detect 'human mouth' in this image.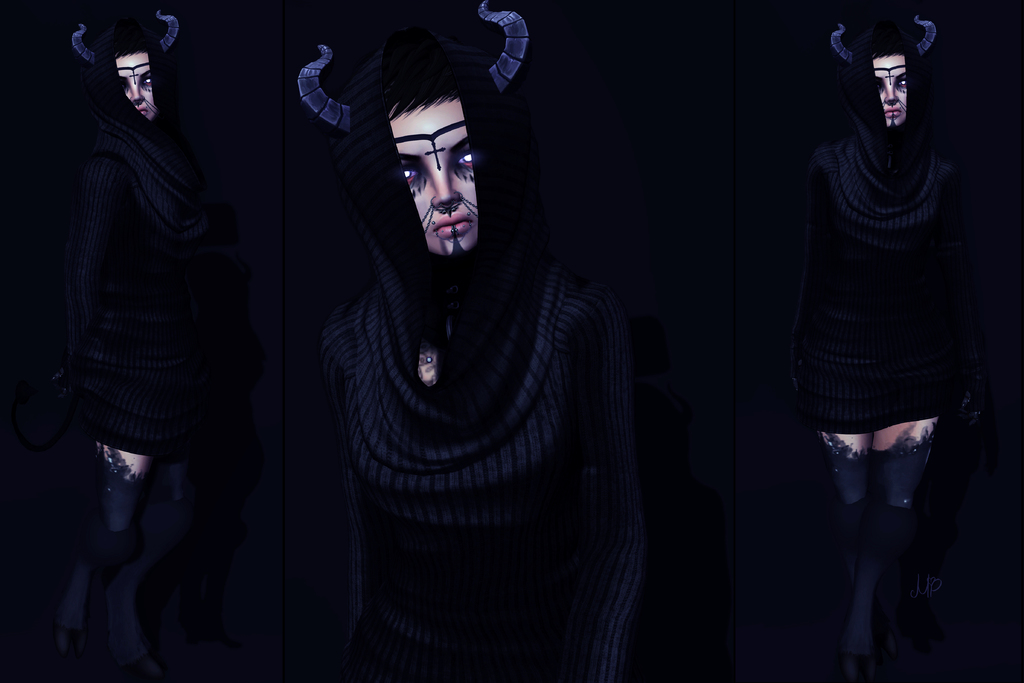
Detection: (x1=433, y1=214, x2=470, y2=235).
